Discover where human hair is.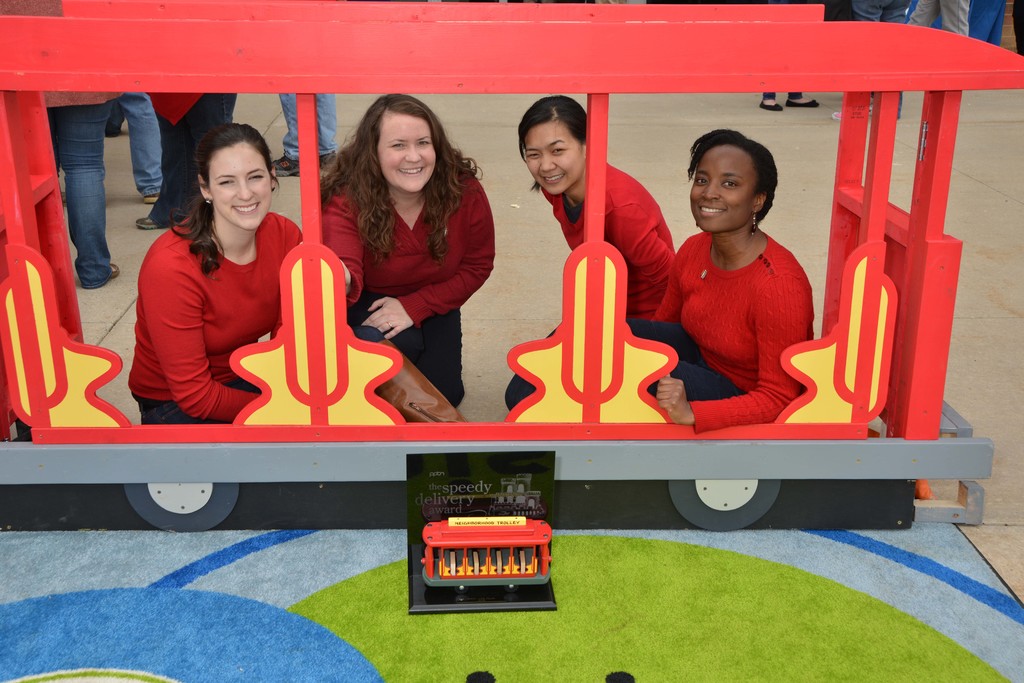
Discovered at select_region(513, 94, 588, 194).
